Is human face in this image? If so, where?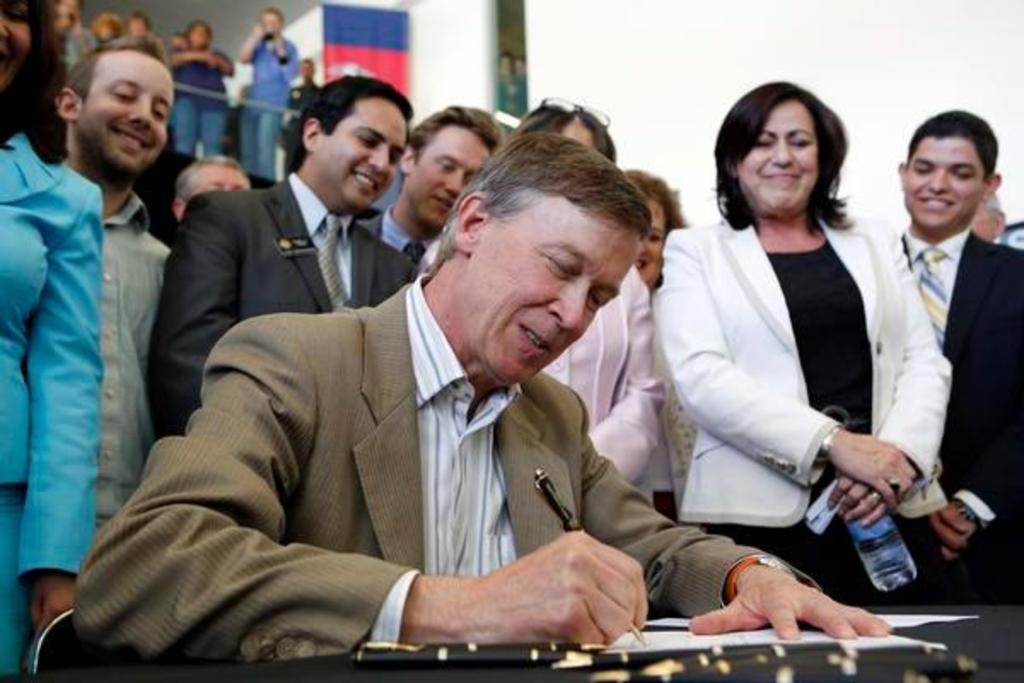
Yes, at detection(471, 203, 642, 371).
